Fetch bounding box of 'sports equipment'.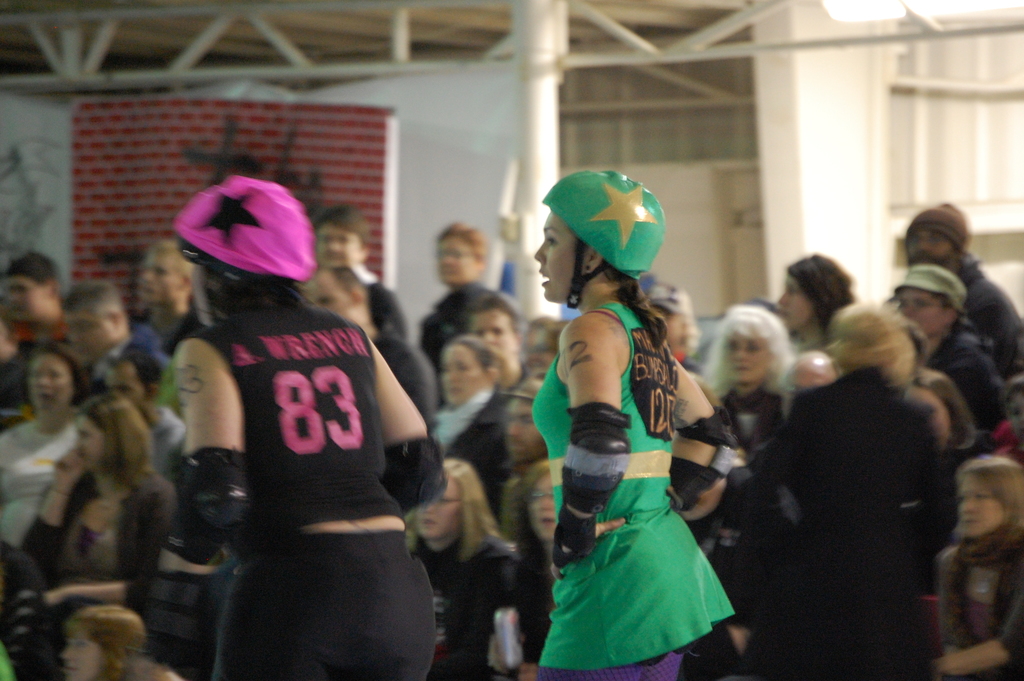
Bbox: (x1=669, y1=404, x2=743, y2=513).
